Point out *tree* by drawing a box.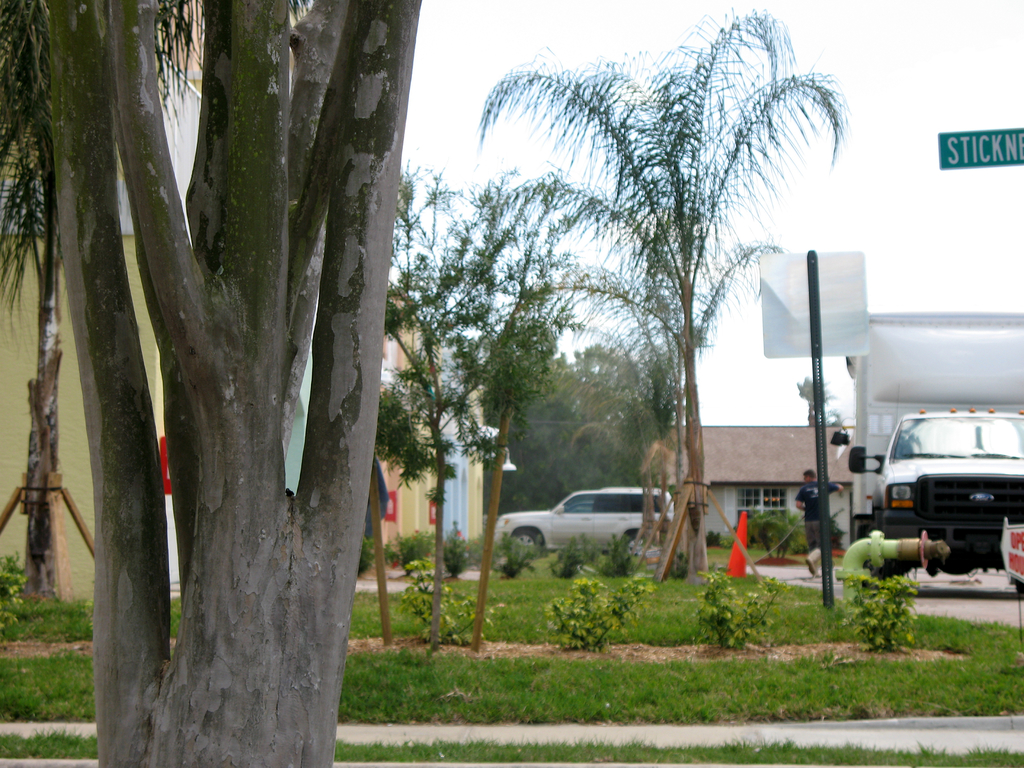
38:0:424:767.
